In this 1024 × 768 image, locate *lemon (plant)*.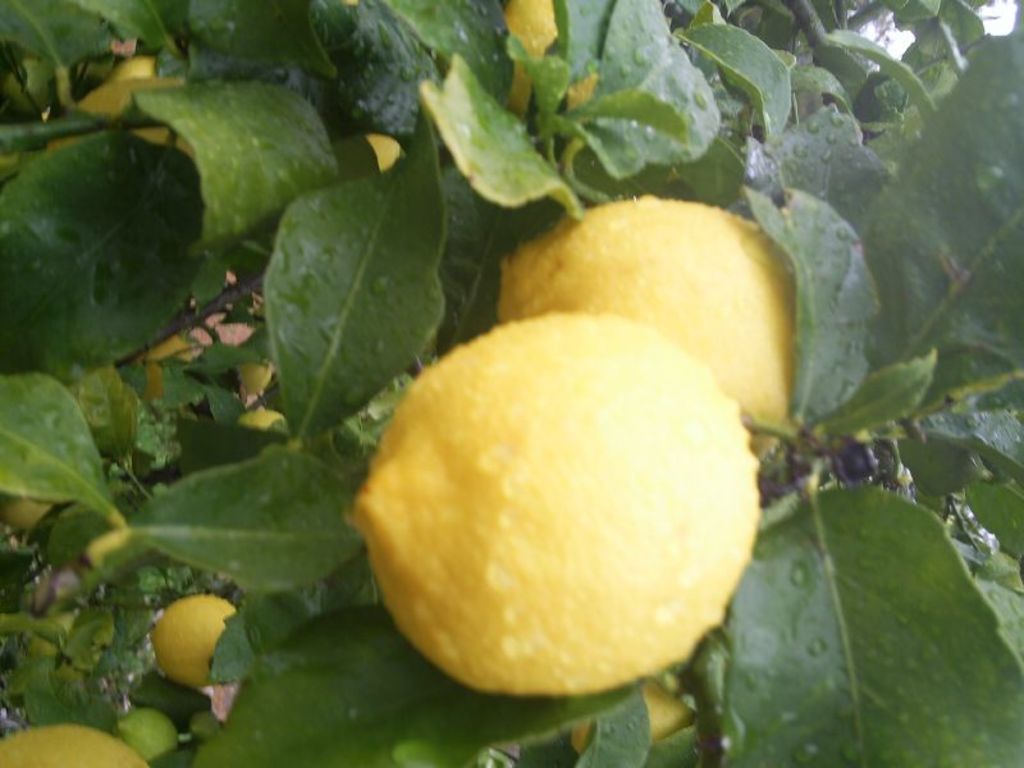
Bounding box: (left=239, top=360, right=274, bottom=404).
